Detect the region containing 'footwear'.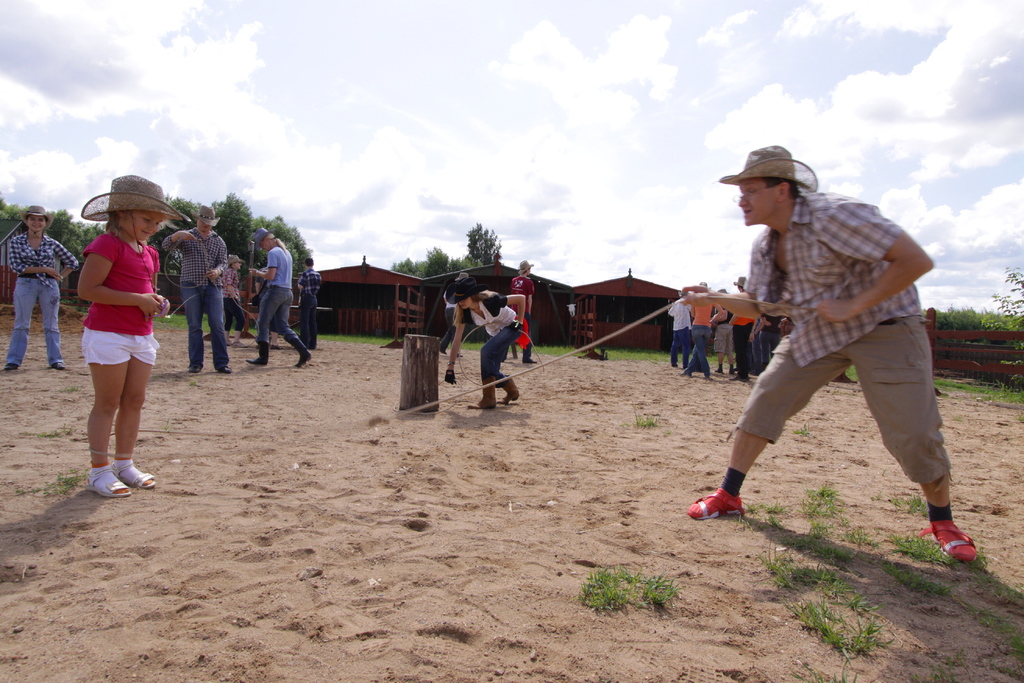
(678, 372, 691, 377).
